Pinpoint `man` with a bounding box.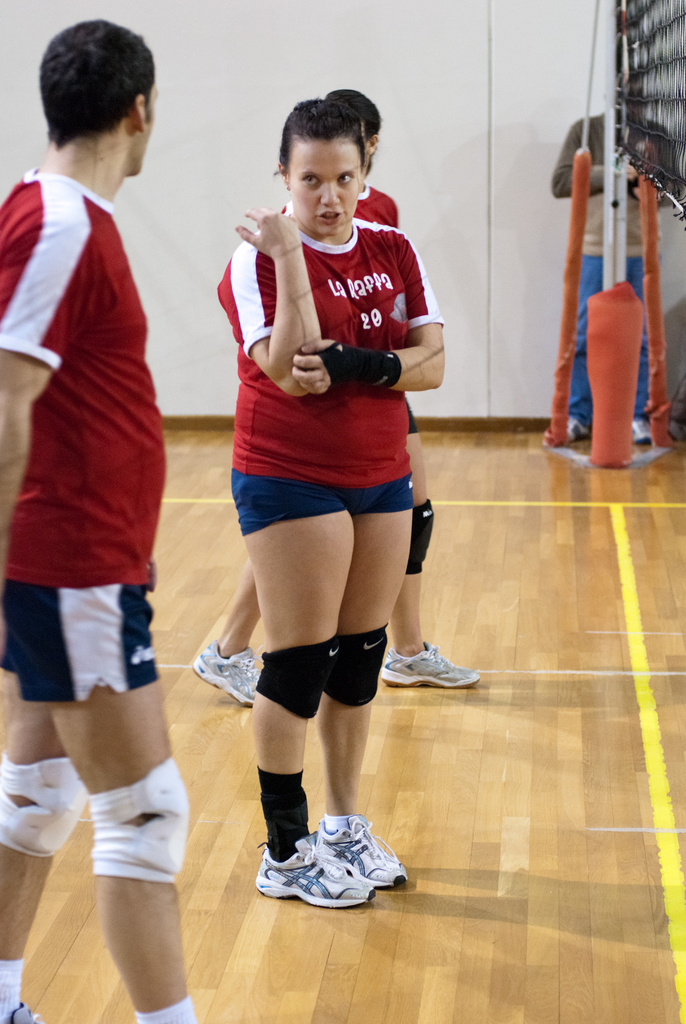
l=0, t=32, r=203, b=849.
